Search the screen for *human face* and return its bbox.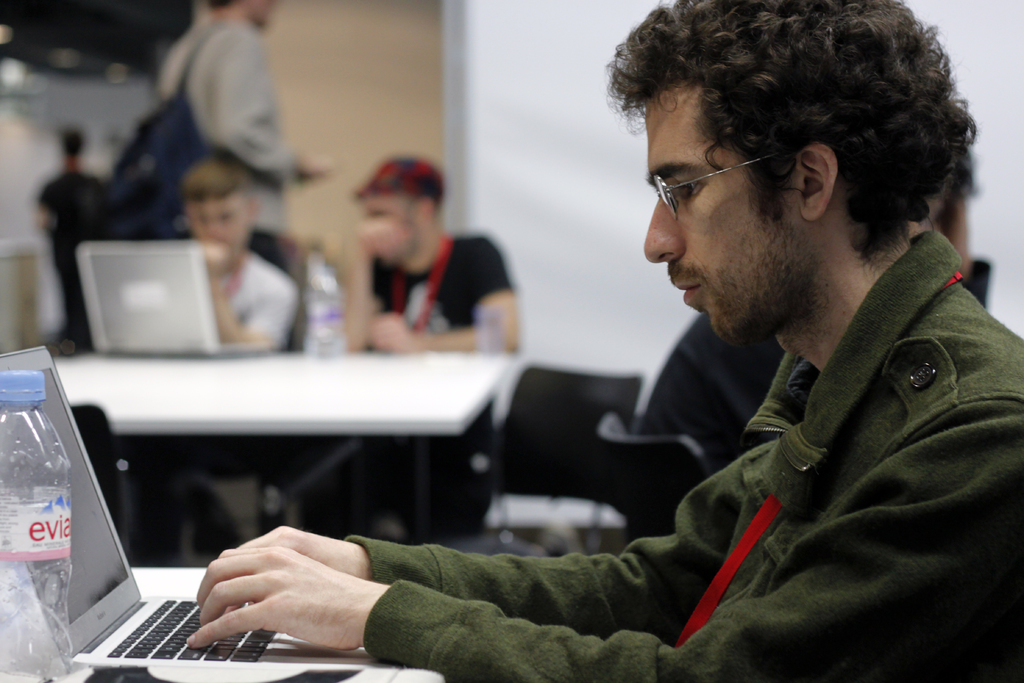
Found: (left=356, top=179, right=420, bottom=264).
